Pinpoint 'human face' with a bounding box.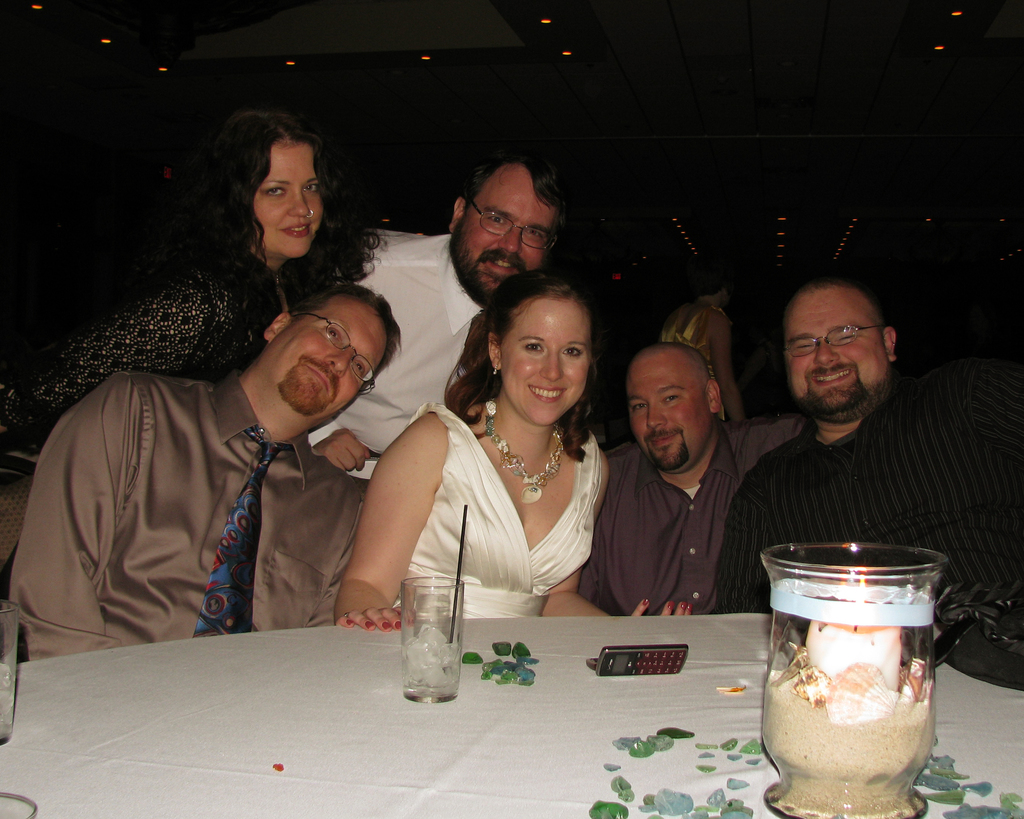
select_region(503, 295, 591, 432).
